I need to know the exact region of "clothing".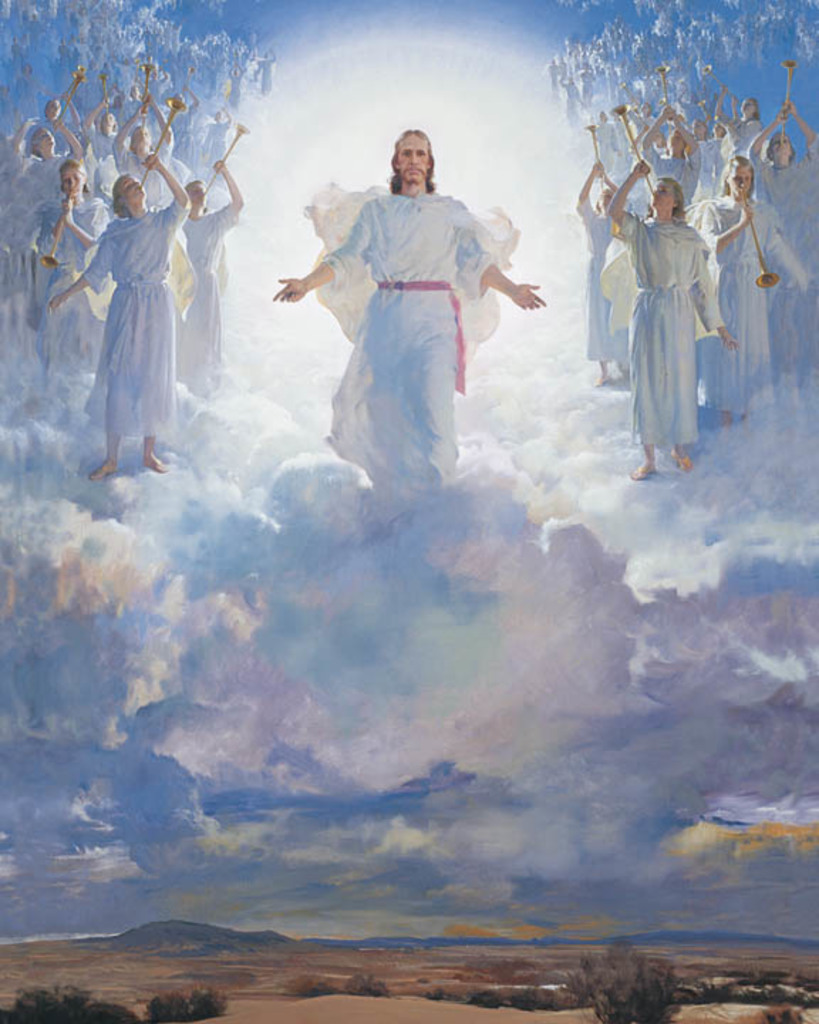
Region: detection(640, 149, 708, 206).
